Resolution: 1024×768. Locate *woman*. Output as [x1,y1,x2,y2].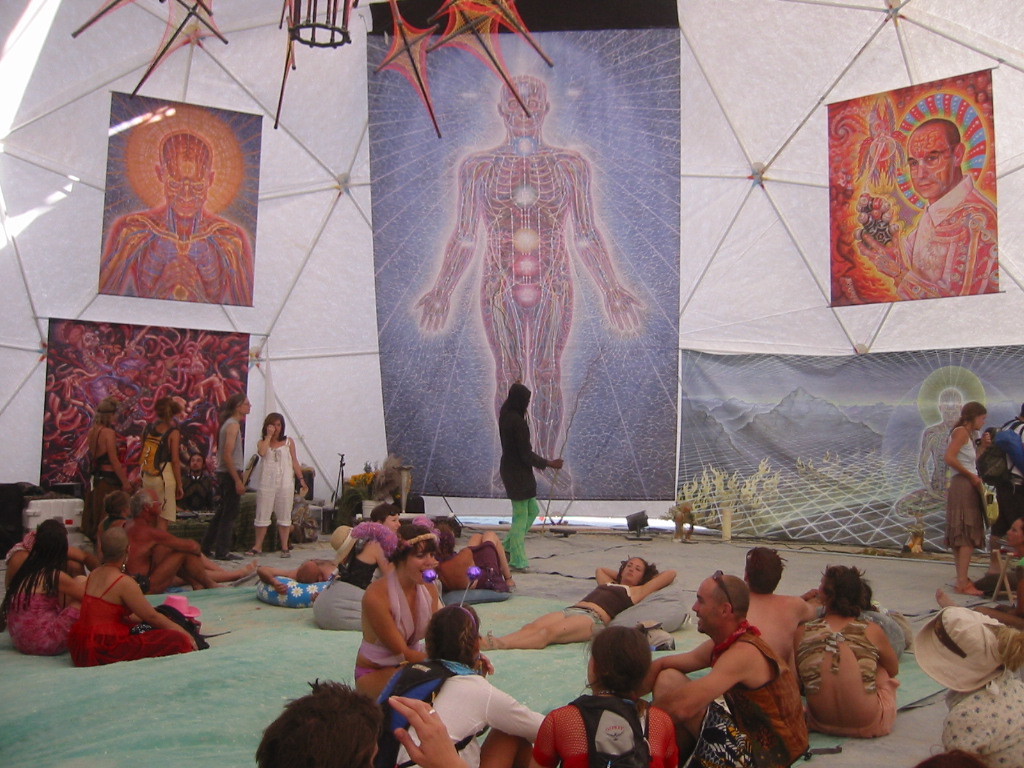
[353,517,475,700].
